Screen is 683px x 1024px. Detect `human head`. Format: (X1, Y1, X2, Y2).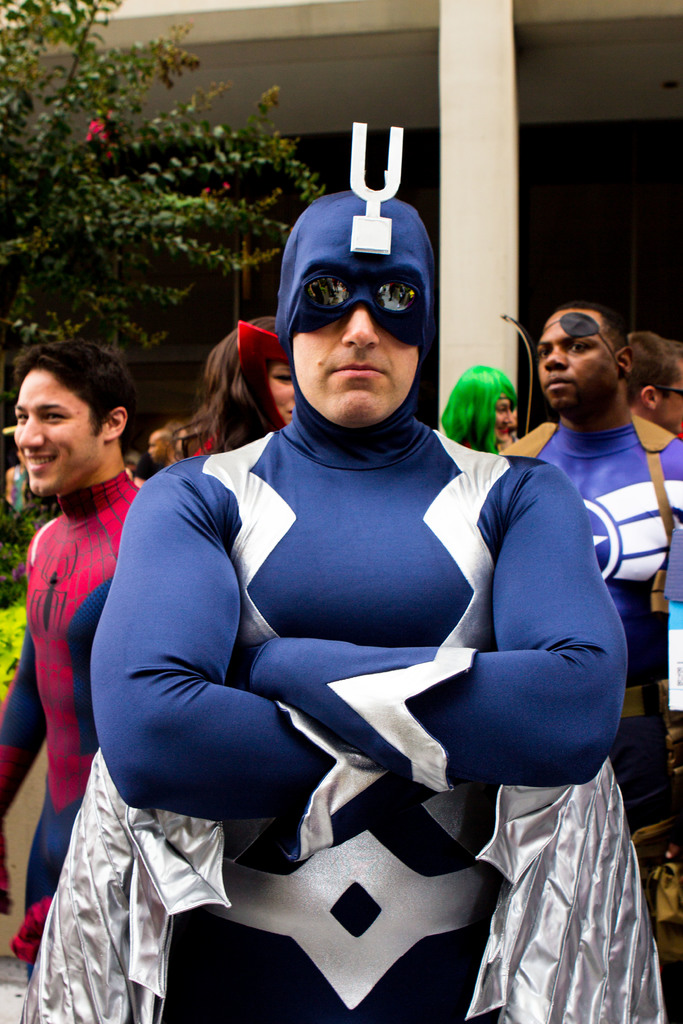
(278, 183, 436, 428).
